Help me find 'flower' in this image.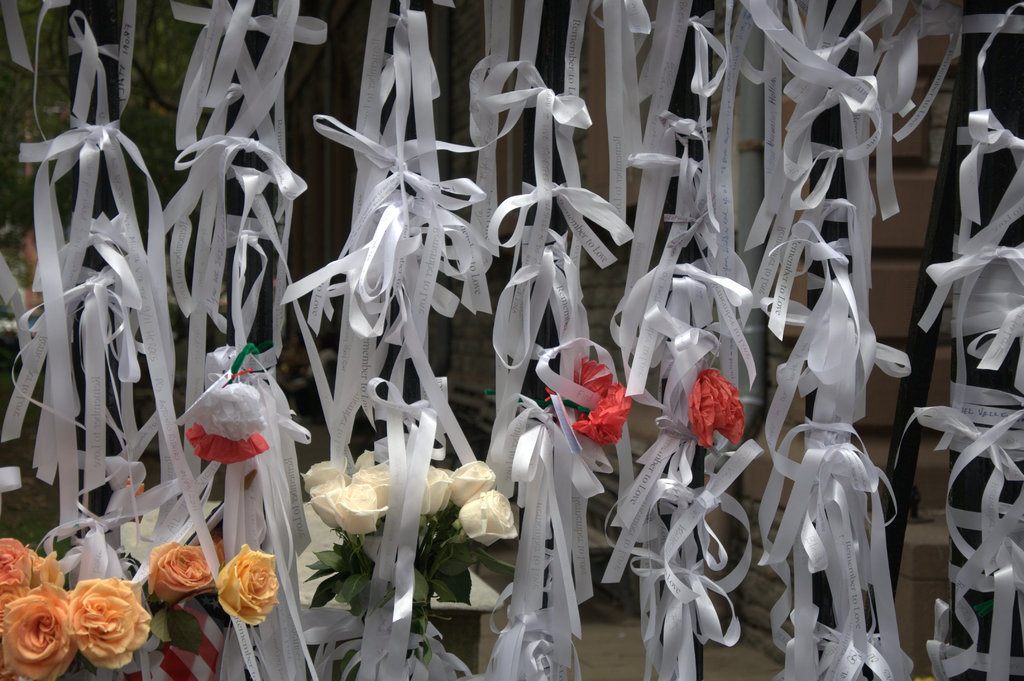
Found it: [147,542,212,604].
